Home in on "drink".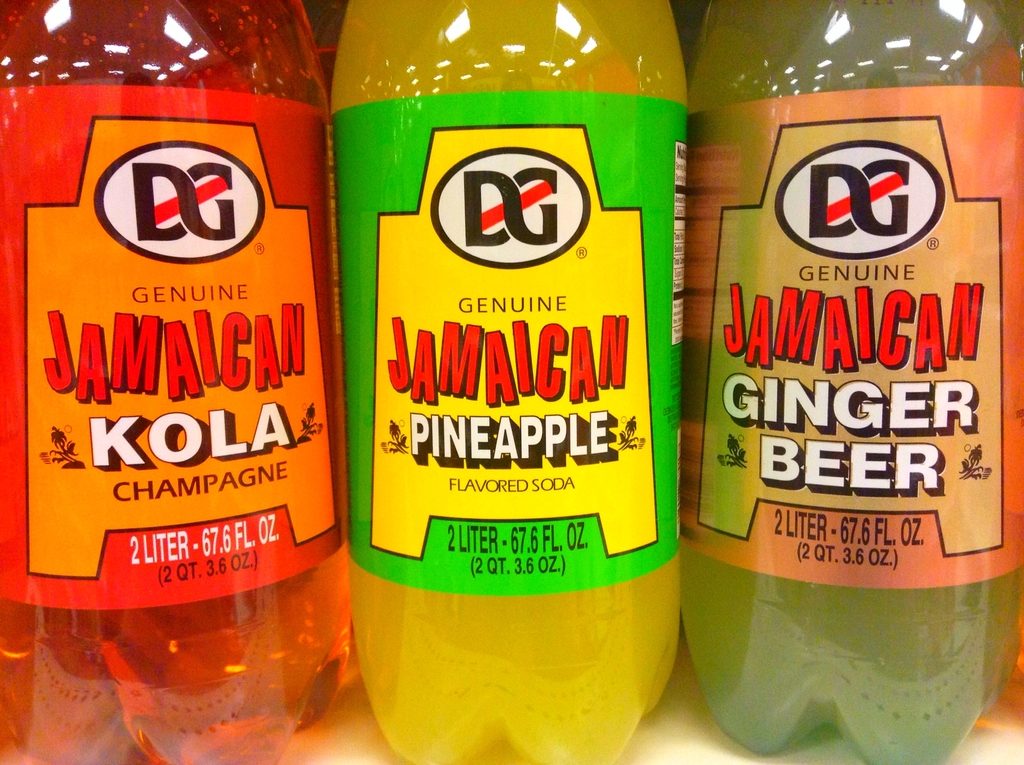
Homed in at [675, 4, 1023, 764].
